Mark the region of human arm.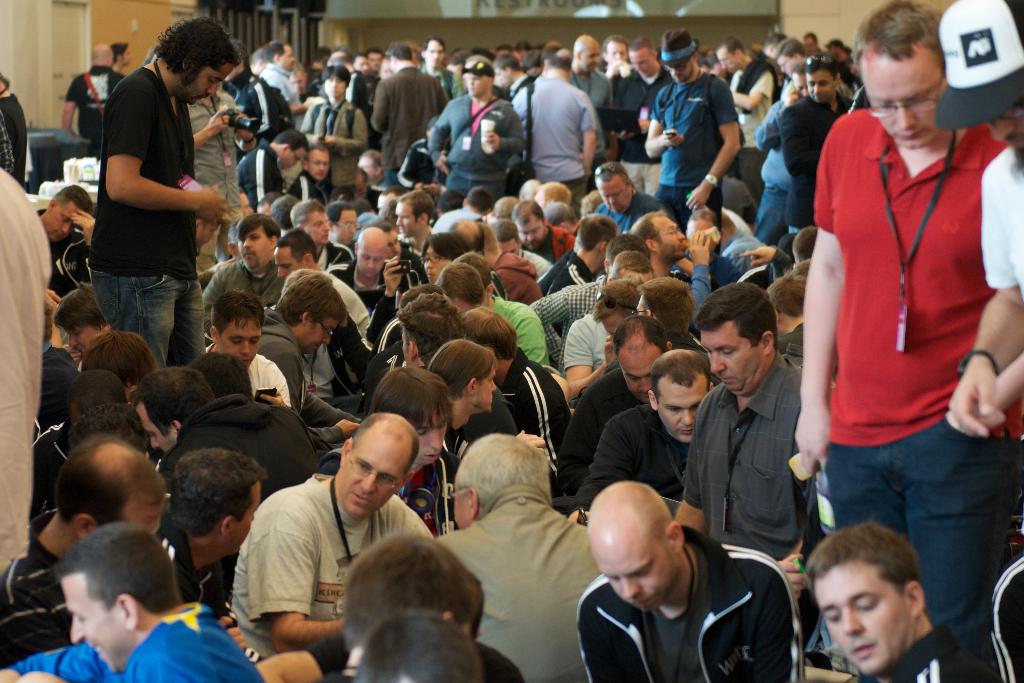
Region: <box>192,105,237,152</box>.
